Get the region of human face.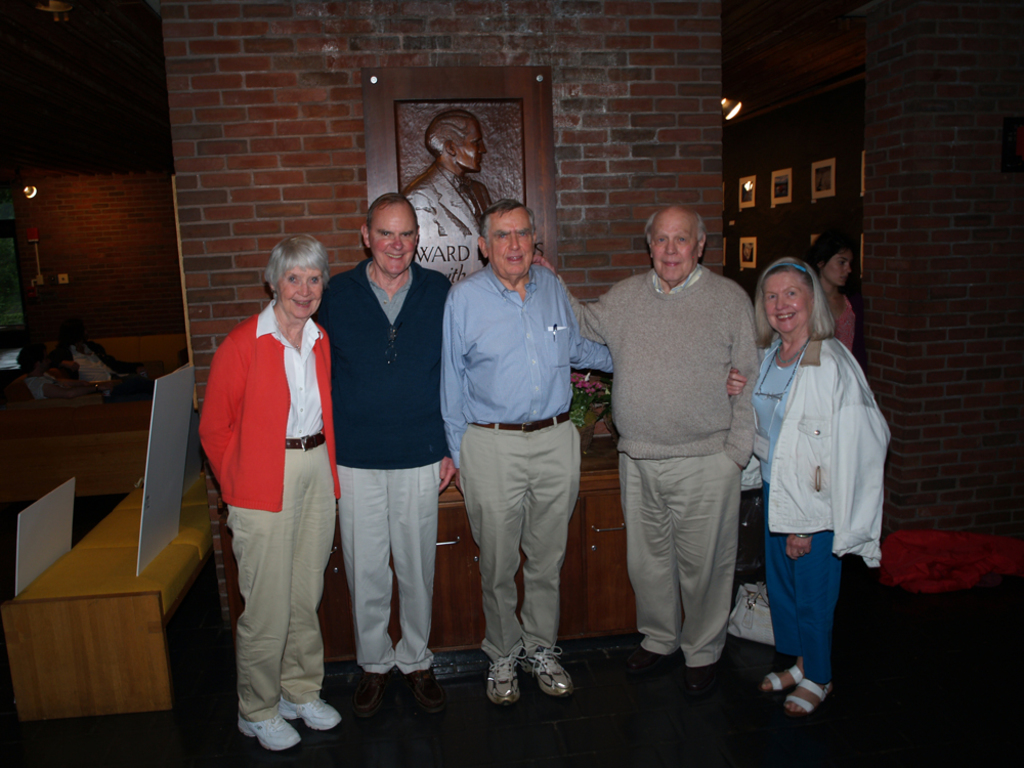
(765,273,806,327).
